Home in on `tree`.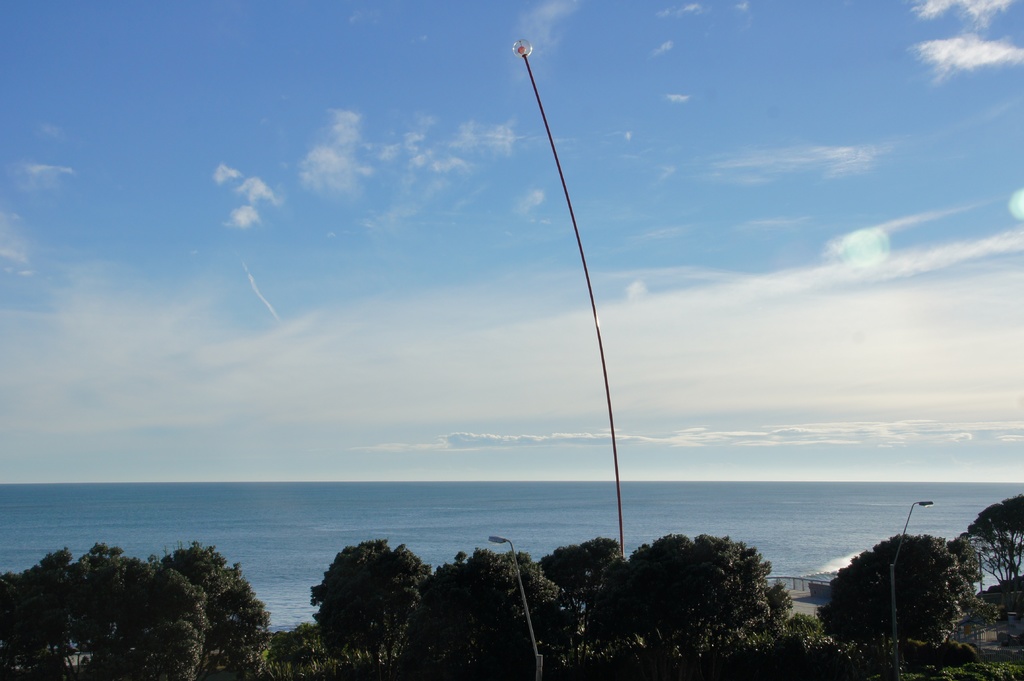
Homed in at [155,540,257,629].
